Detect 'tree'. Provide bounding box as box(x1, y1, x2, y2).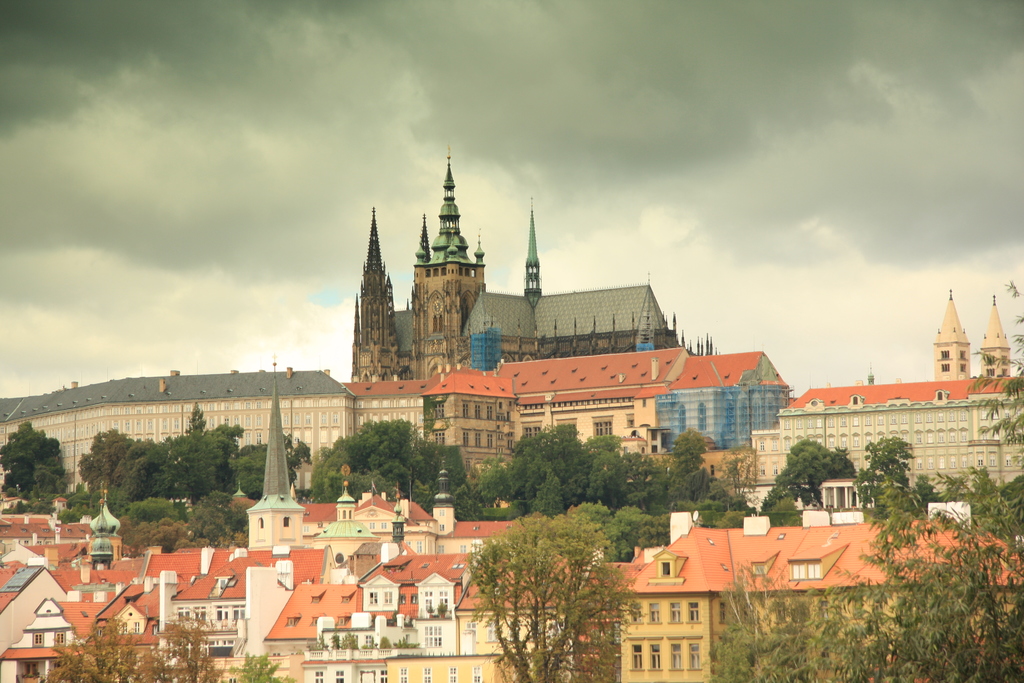
box(438, 602, 452, 618).
